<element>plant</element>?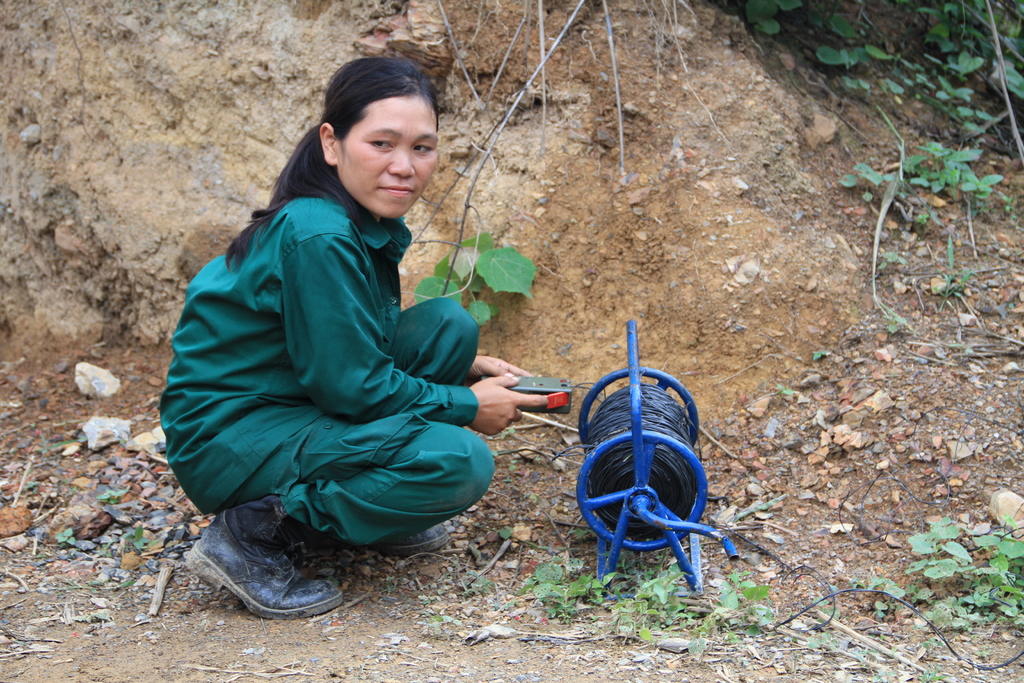
[left=457, top=228, right=538, bottom=313]
